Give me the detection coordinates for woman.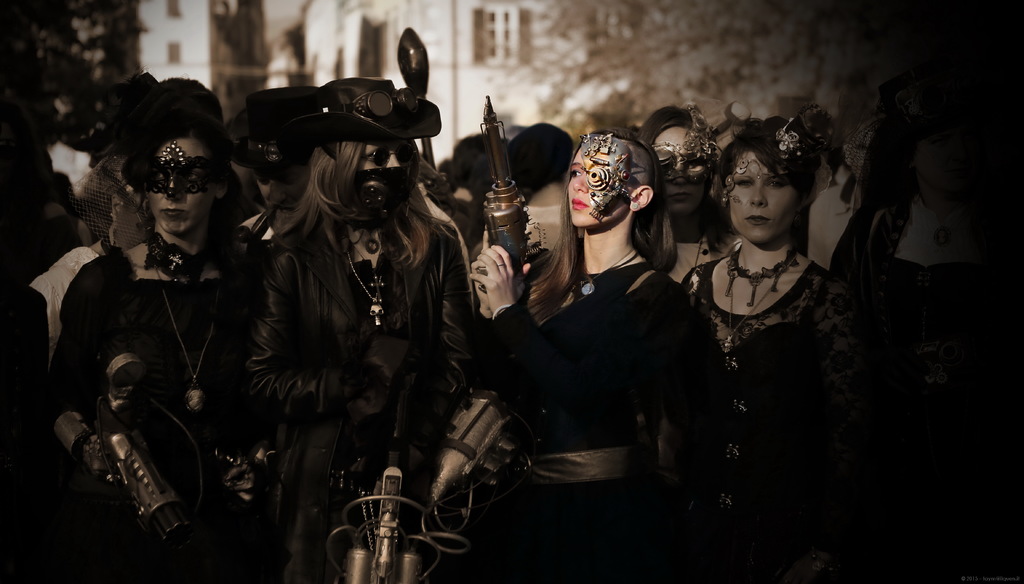
bbox=[636, 109, 746, 311].
